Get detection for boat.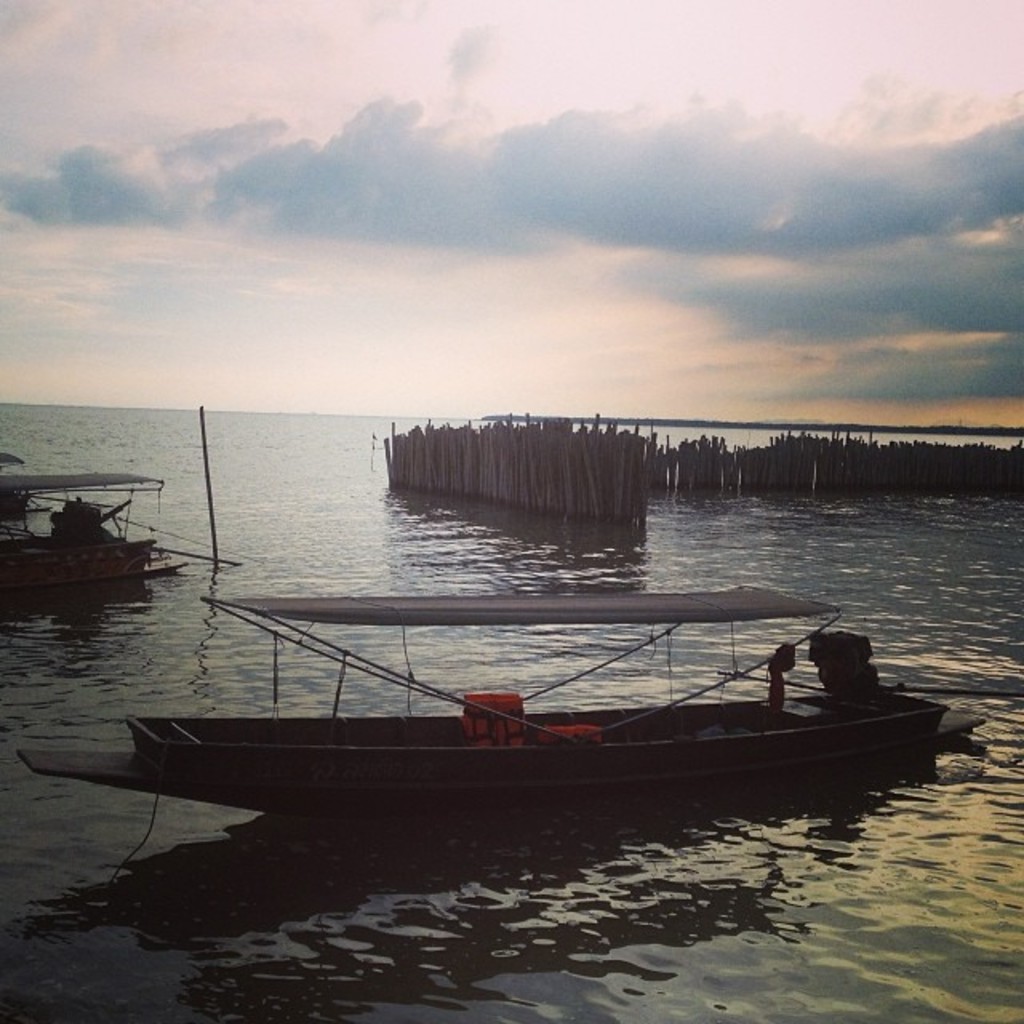
Detection: region(40, 555, 992, 837).
